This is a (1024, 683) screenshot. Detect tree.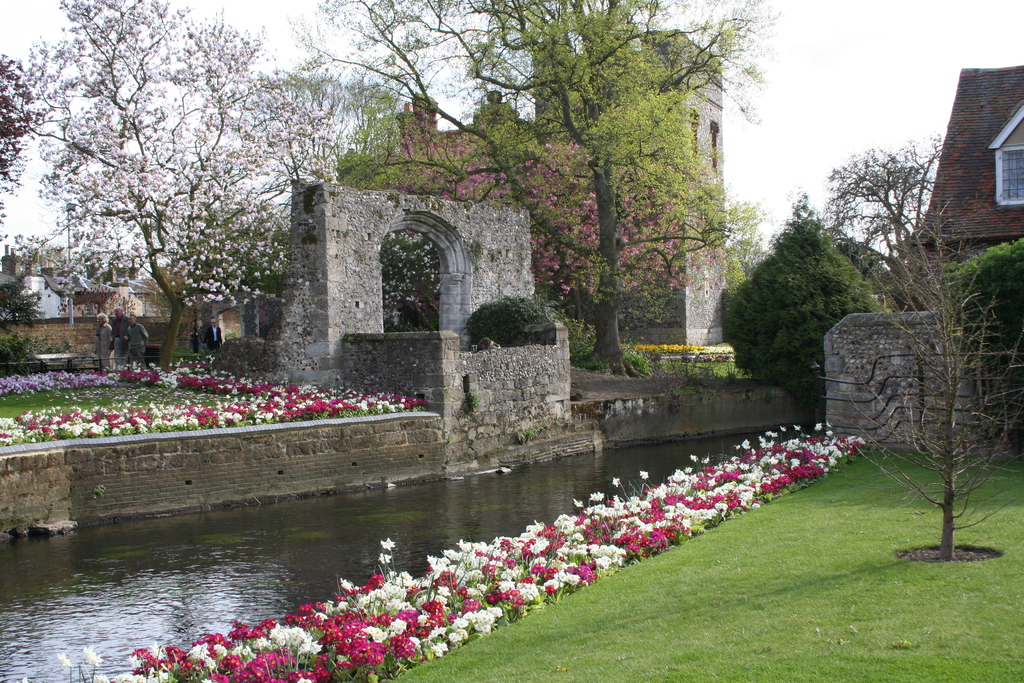
855/215/1015/534.
